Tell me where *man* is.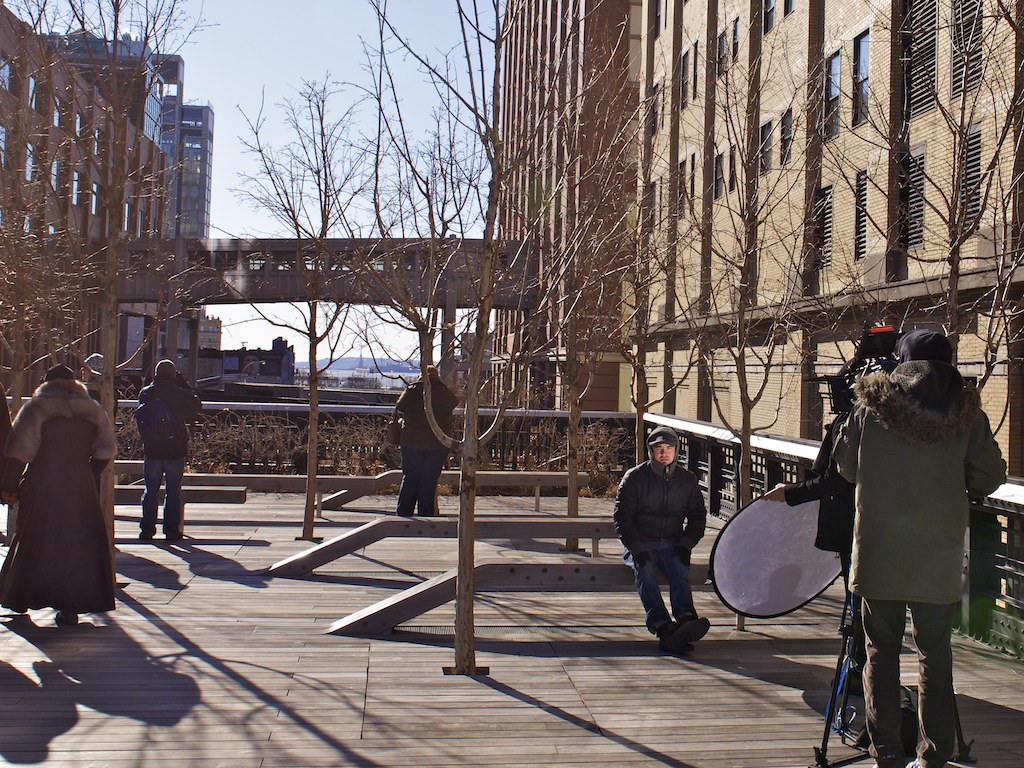
*man* is at left=132, top=351, right=203, bottom=546.
